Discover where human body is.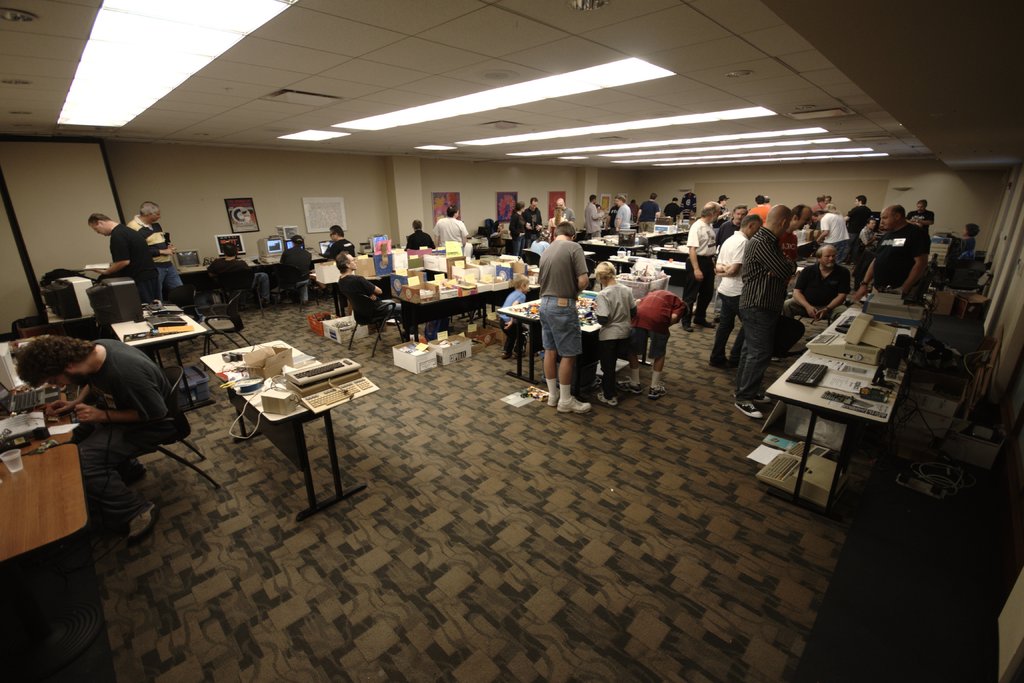
Discovered at bbox=[620, 290, 690, 400].
